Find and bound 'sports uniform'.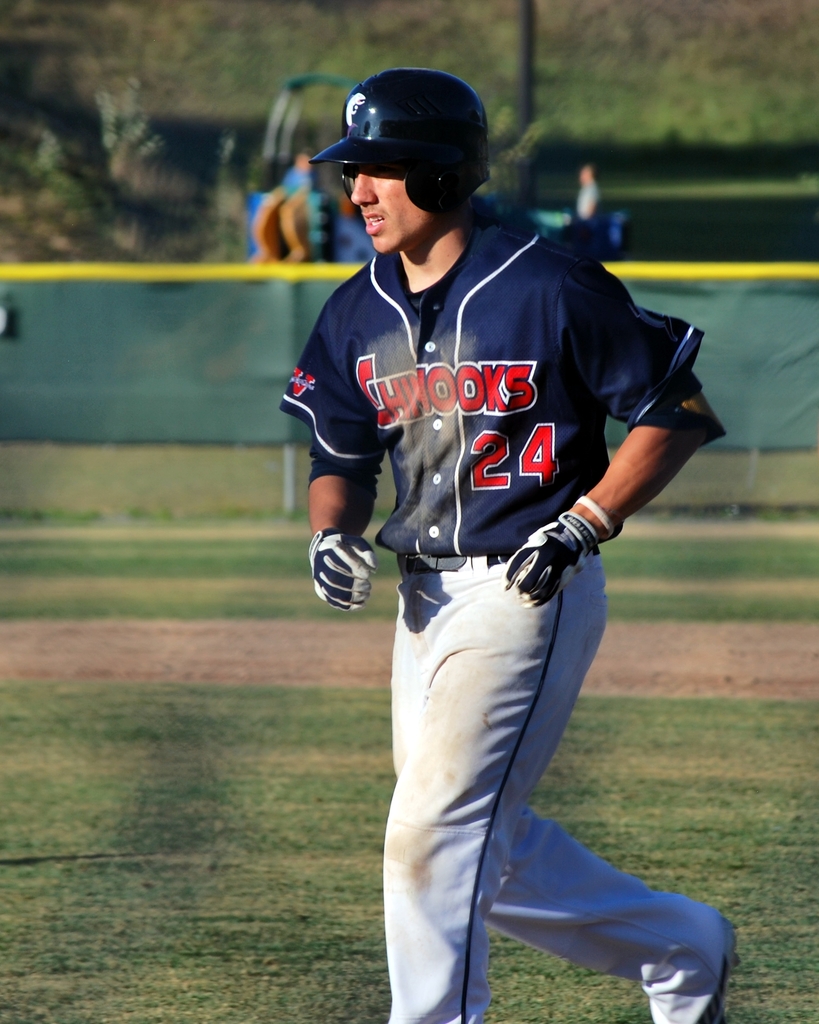
Bound: region(278, 73, 757, 1023).
